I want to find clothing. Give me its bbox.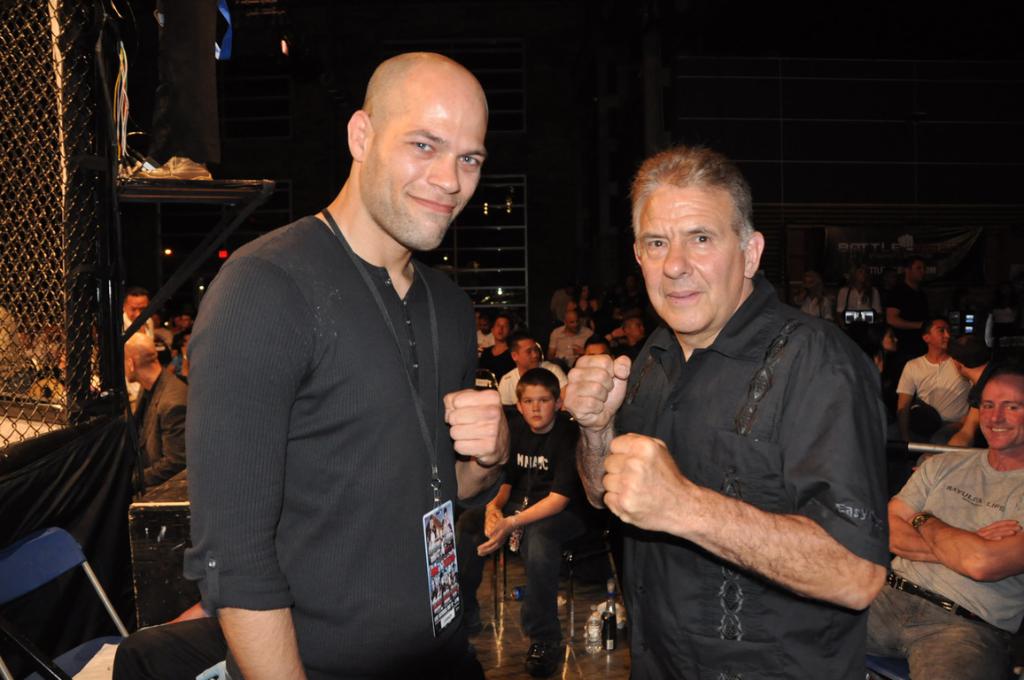
BBox(177, 162, 500, 675).
